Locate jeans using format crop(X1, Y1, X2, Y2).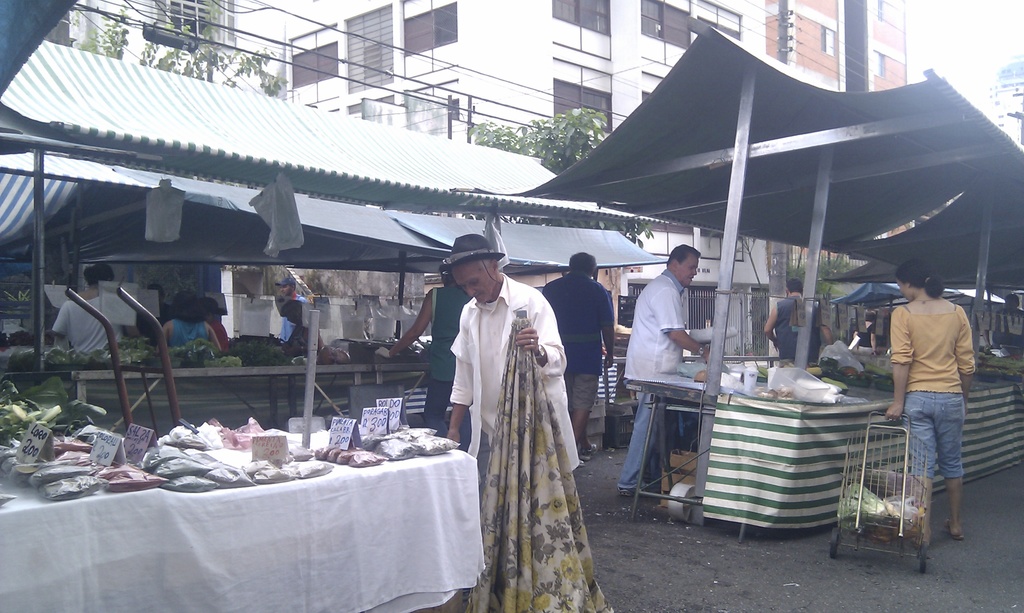
crop(617, 385, 662, 490).
